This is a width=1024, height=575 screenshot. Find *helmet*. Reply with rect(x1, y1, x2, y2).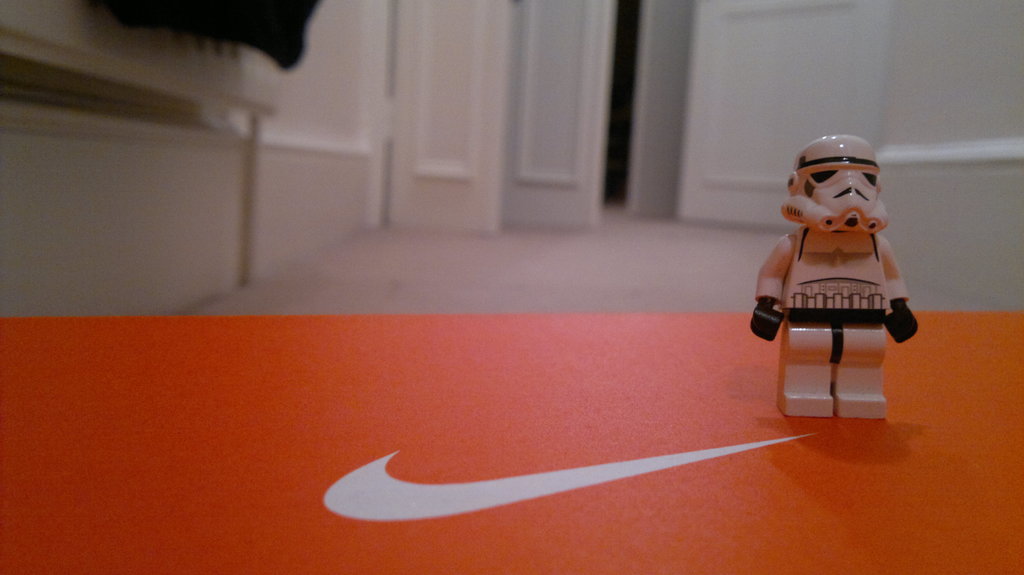
rect(781, 136, 886, 235).
